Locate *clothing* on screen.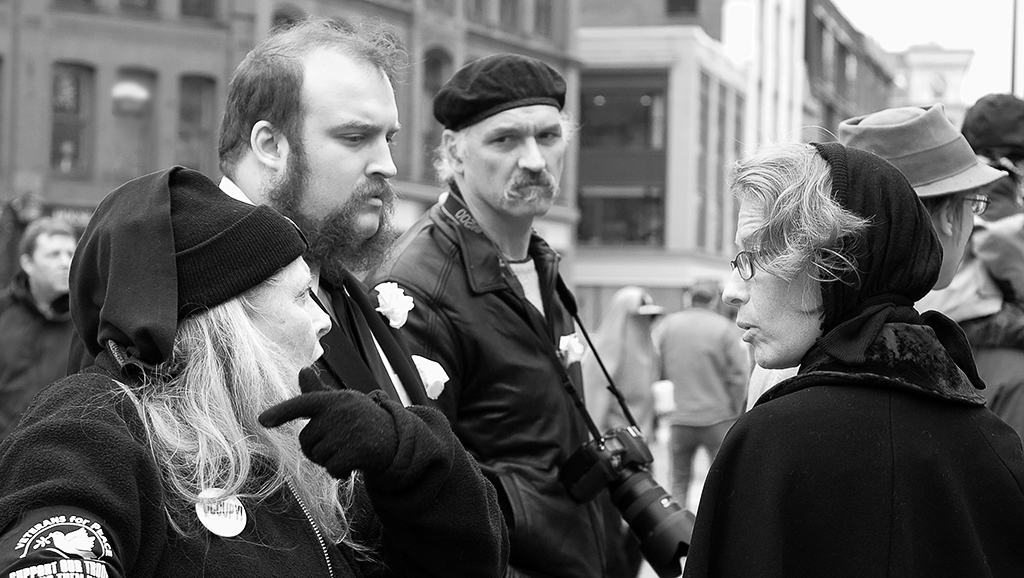
On screen at <box>367,196,653,577</box>.
